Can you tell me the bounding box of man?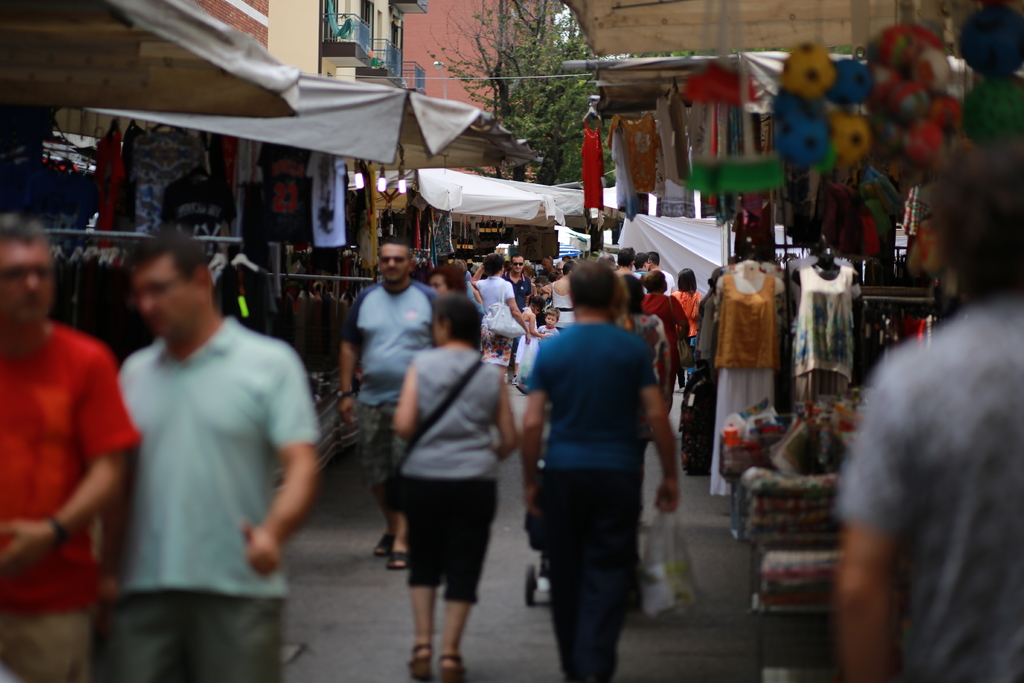
66,209,321,674.
